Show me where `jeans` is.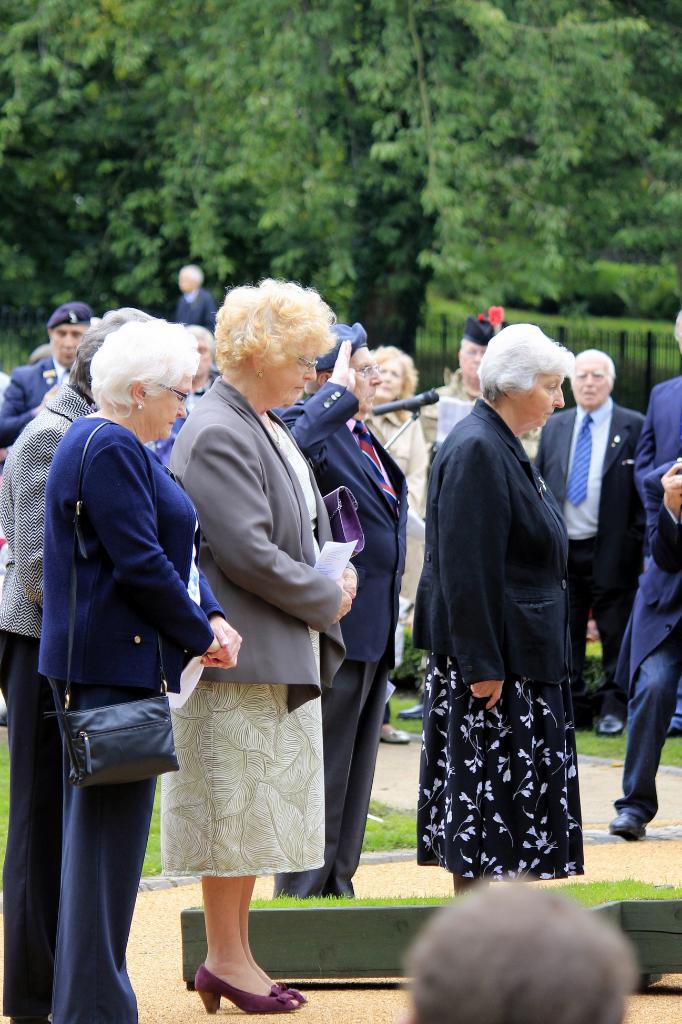
`jeans` is at left=605, top=646, right=667, bottom=815.
